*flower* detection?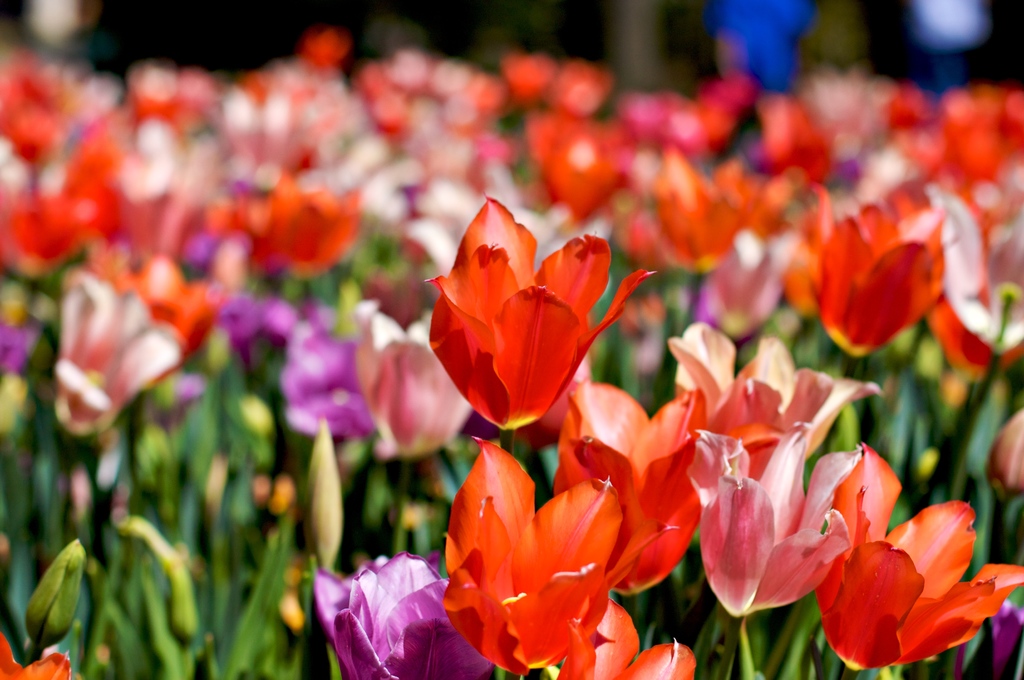
(415, 205, 646, 446)
